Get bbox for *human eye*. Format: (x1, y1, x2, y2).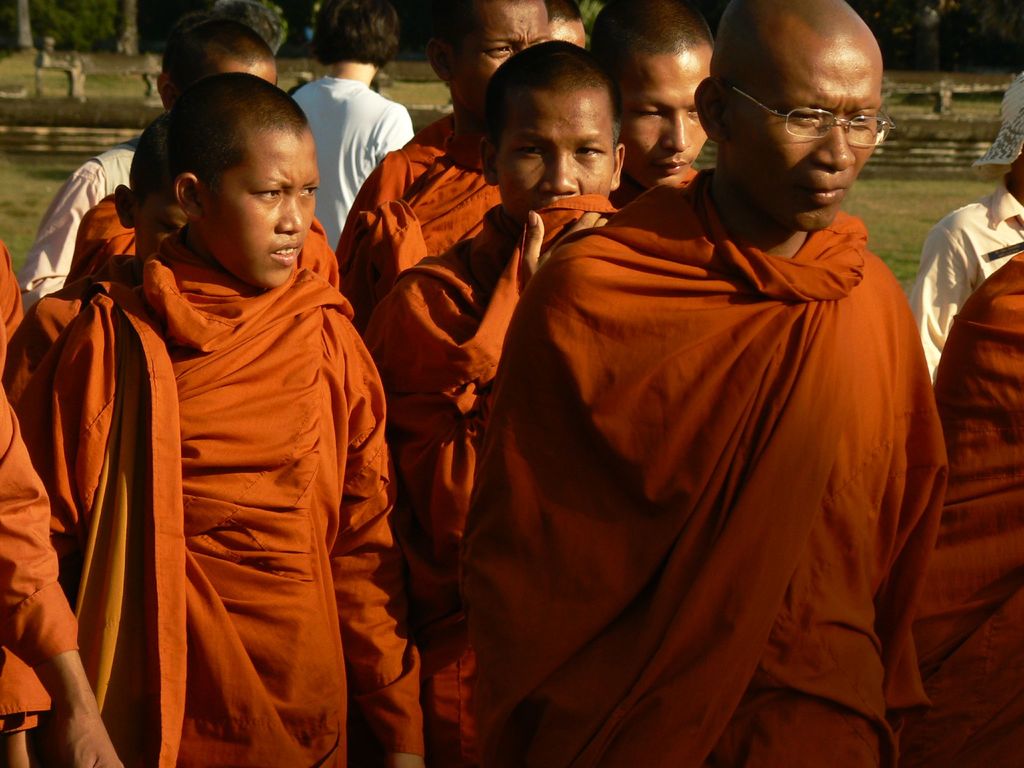
(575, 142, 610, 166).
